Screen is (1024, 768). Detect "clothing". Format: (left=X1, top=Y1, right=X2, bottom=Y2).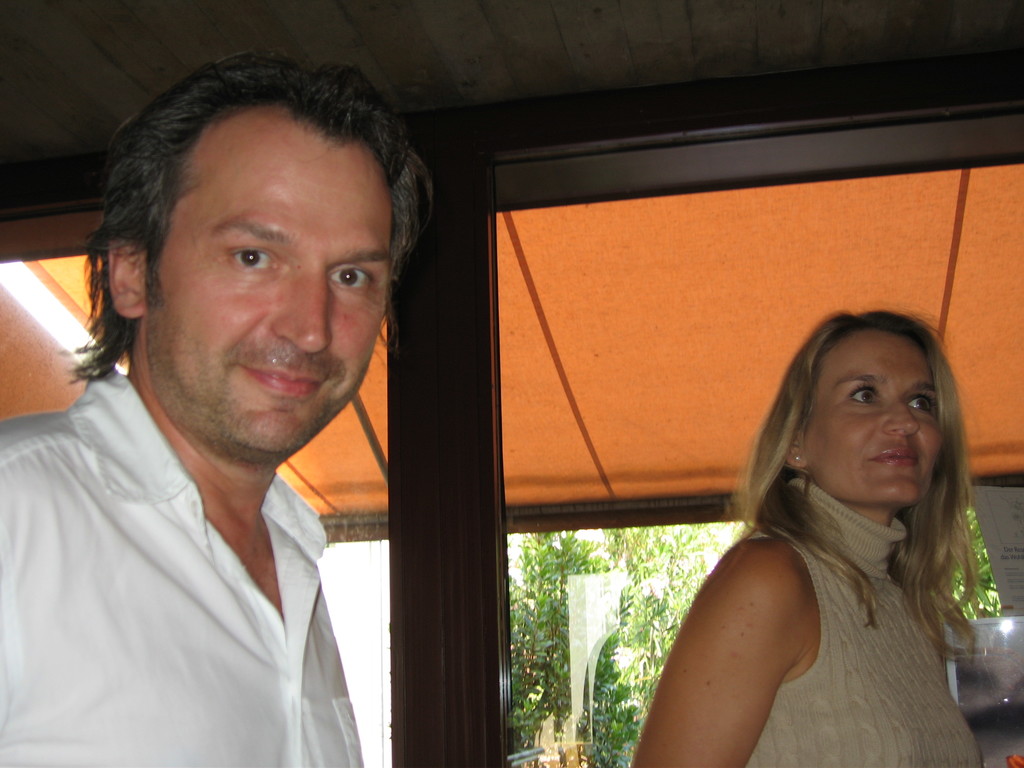
(left=747, top=472, right=982, bottom=767).
